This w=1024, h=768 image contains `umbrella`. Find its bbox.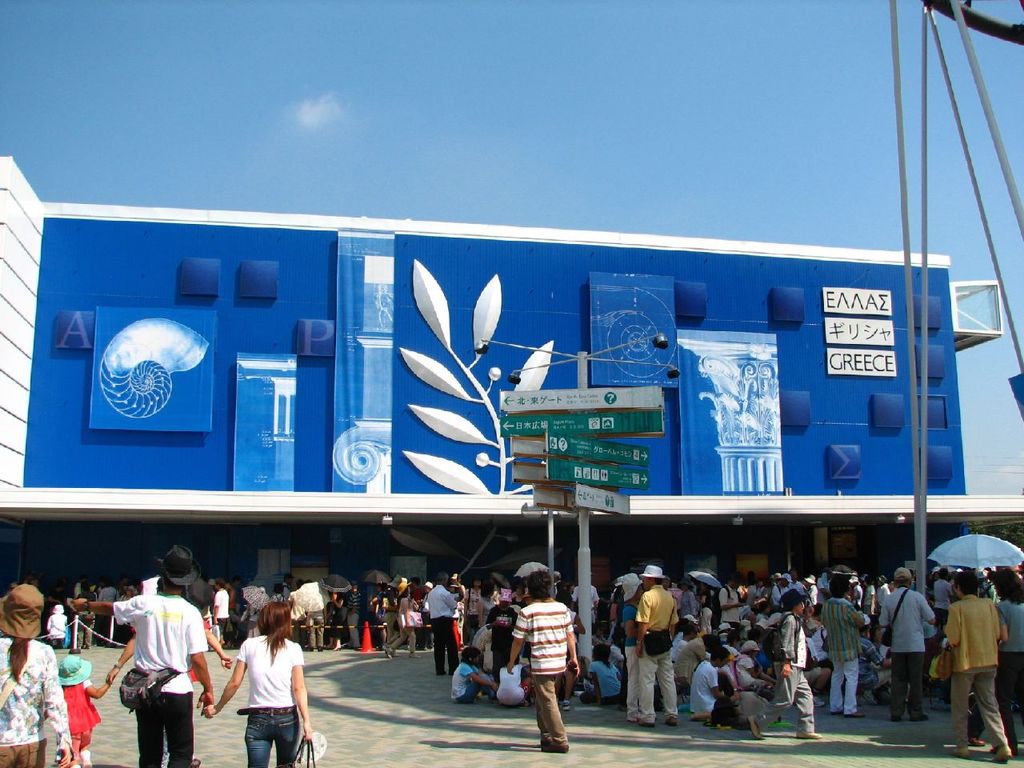
(left=361, top=570, right=393, bottom=585).
